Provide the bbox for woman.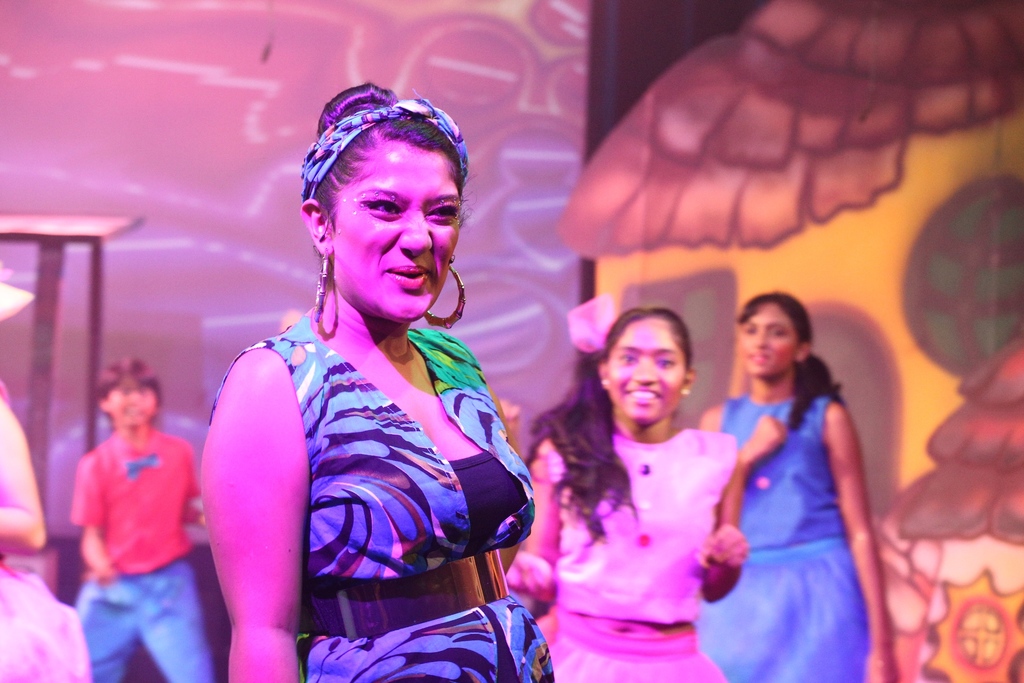
(x1=195, y1=80, x2=557, y2=682).
